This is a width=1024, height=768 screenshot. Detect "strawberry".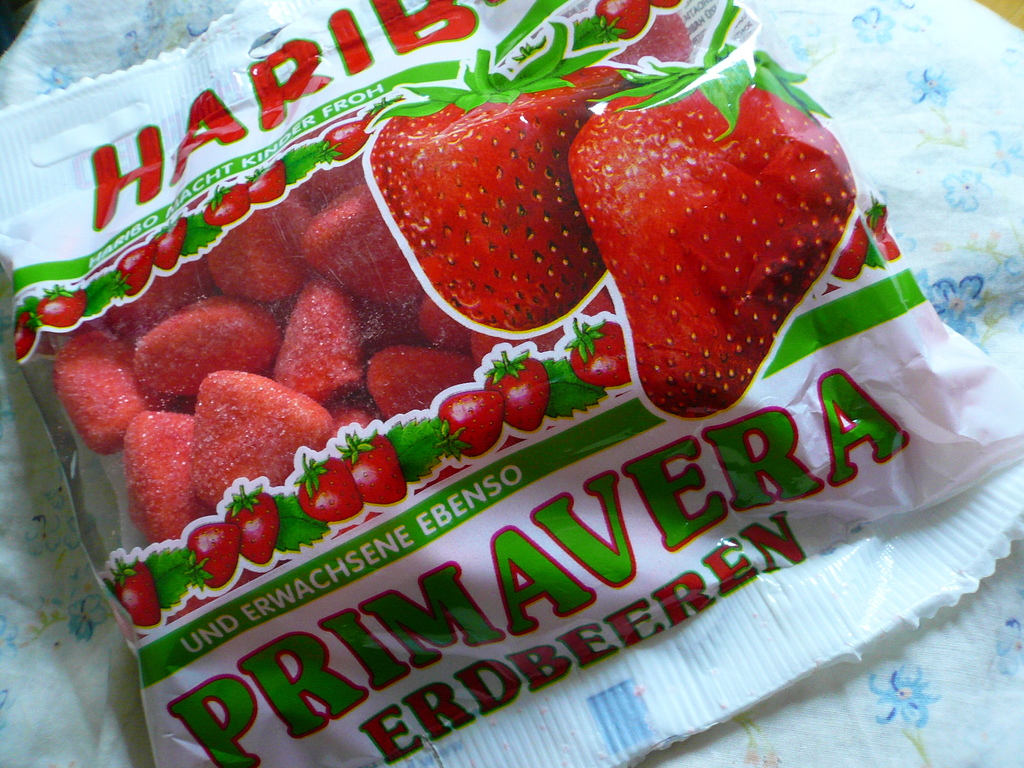
pyautogui.locateOnScreen(365, 8, 644, 337).
